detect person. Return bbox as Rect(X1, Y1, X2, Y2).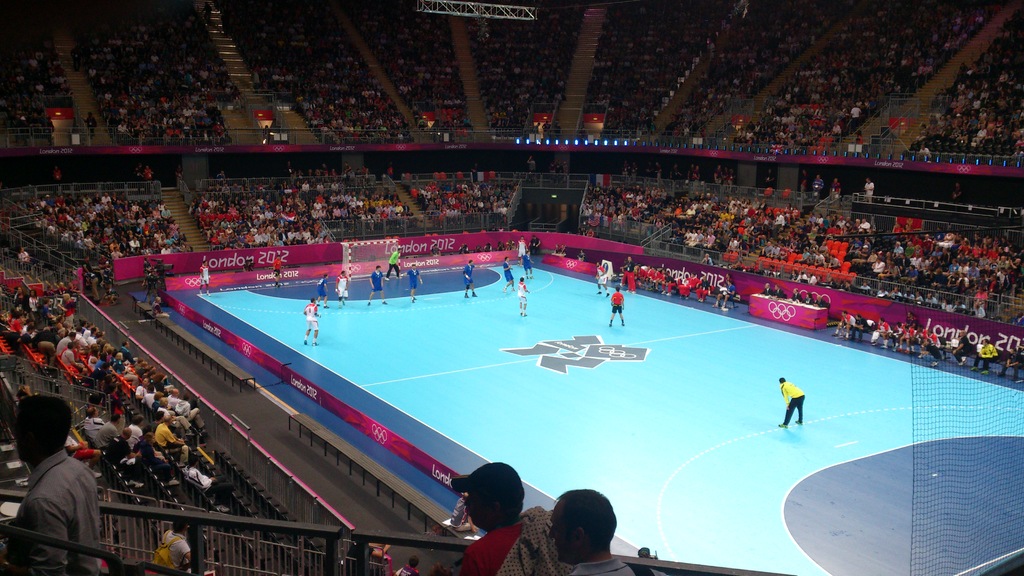
Rect(4, 394, 110, 575).
